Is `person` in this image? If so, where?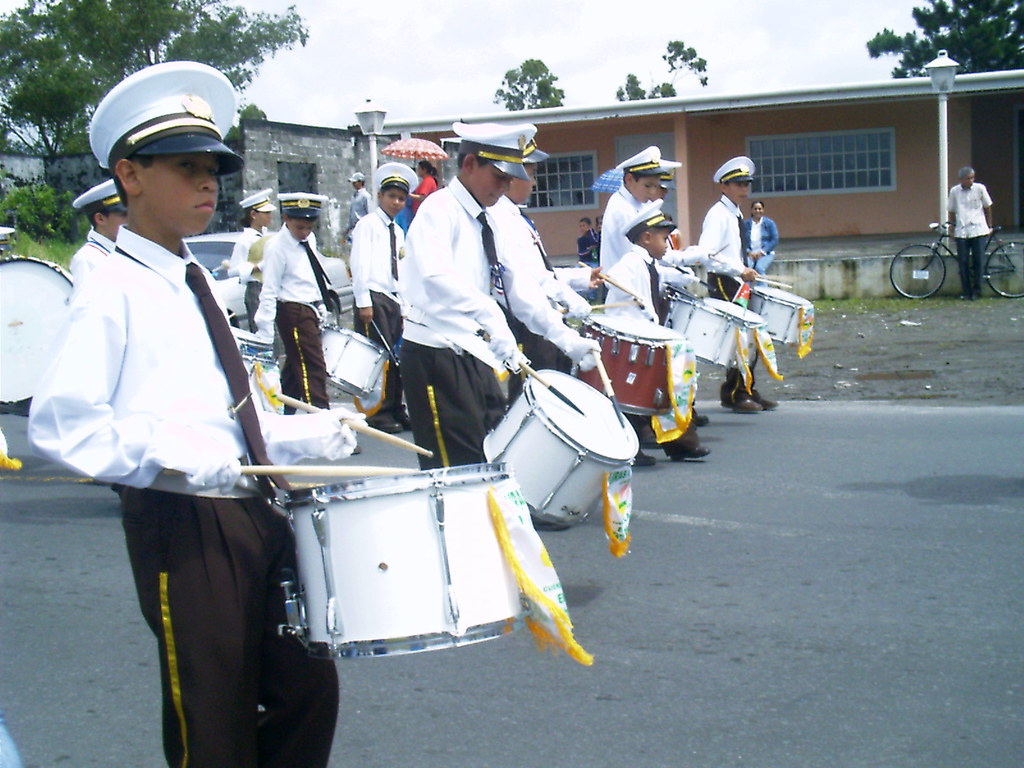
Yes, at <box>355,161,415,435</box>.
